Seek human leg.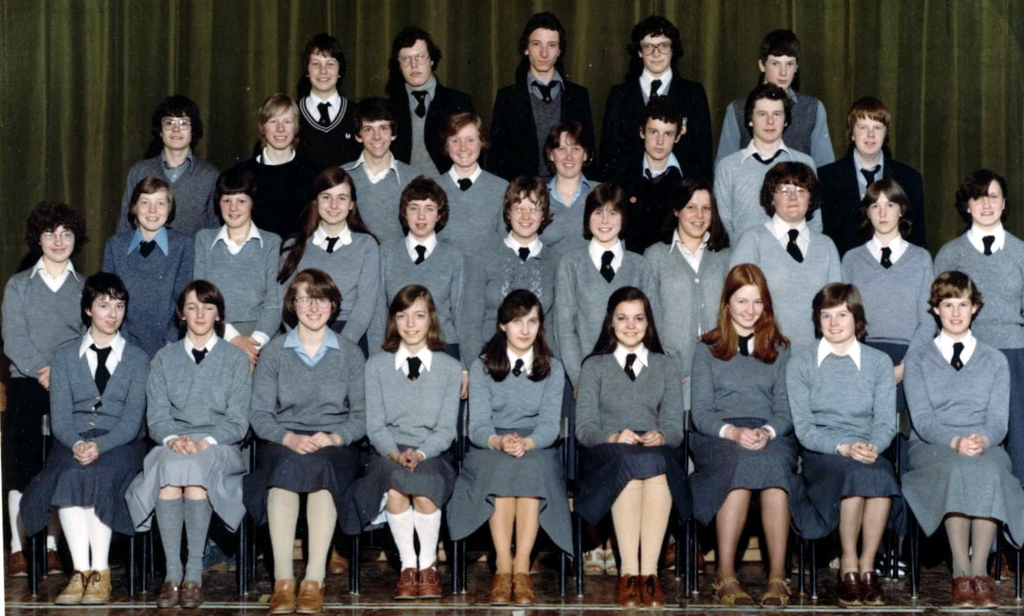
(834,500,858,599).
